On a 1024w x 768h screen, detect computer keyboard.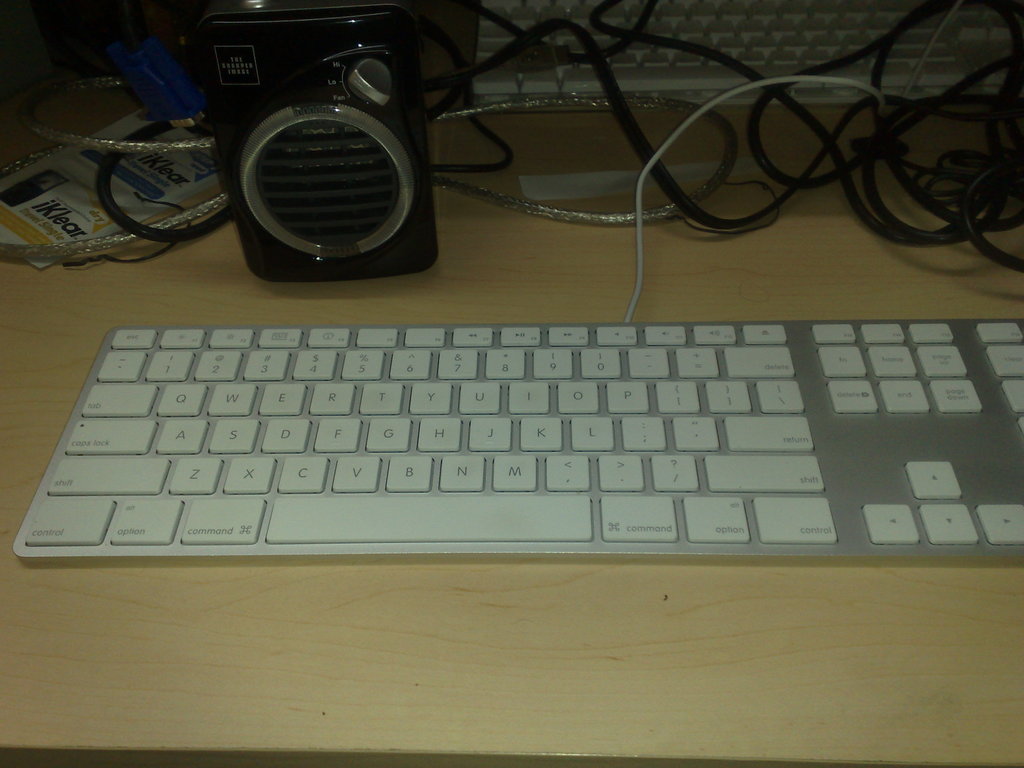
box=[13, 315, 1023, 553].
